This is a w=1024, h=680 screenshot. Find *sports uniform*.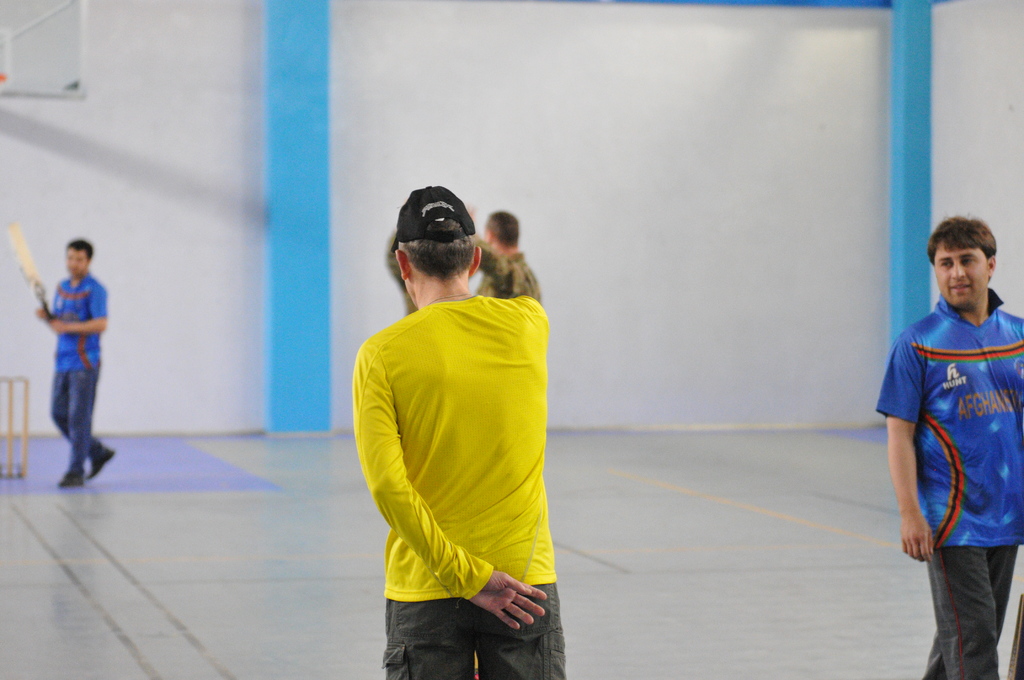
Bounding box: (875,286,1023,679).
